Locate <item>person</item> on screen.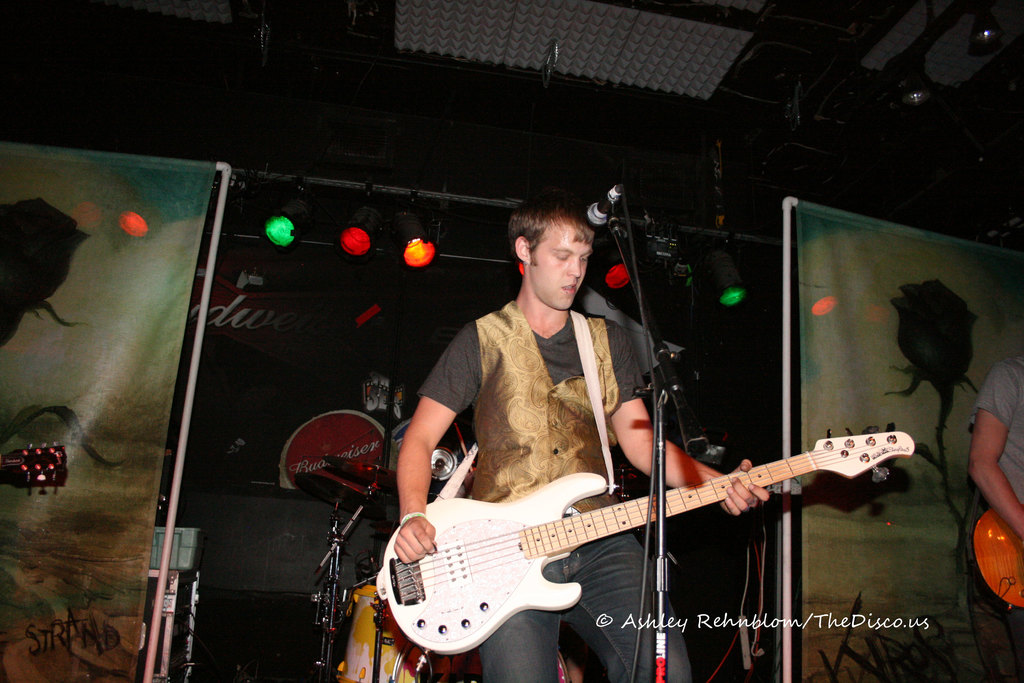
On screen at (x1=969, y1=356, x2=1023, y2=554).
